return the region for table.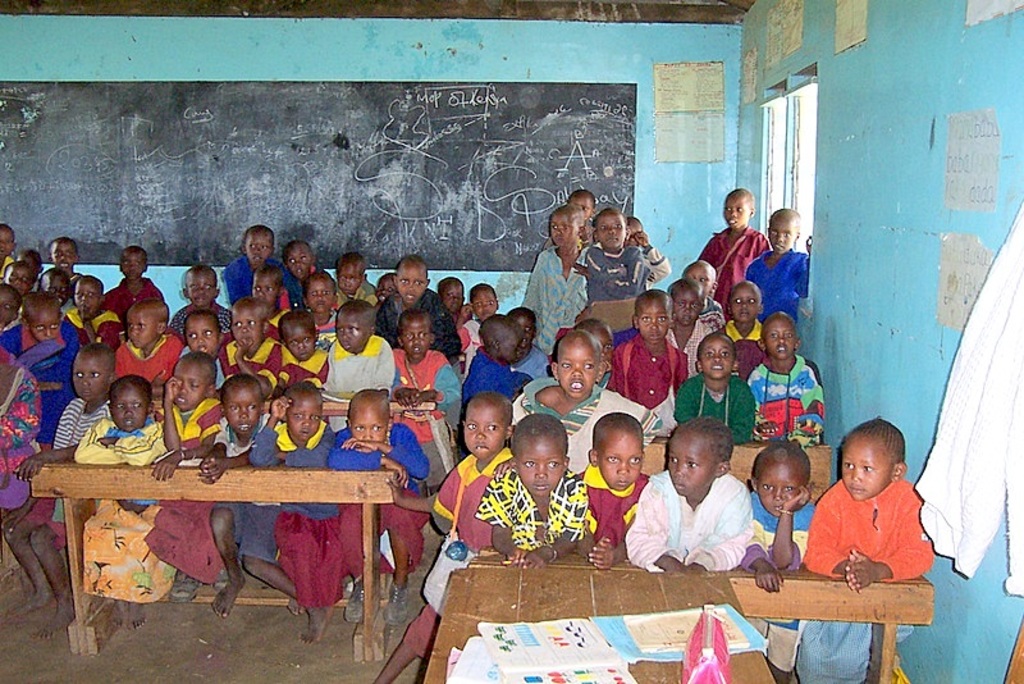
744, 561, 959, 662.
